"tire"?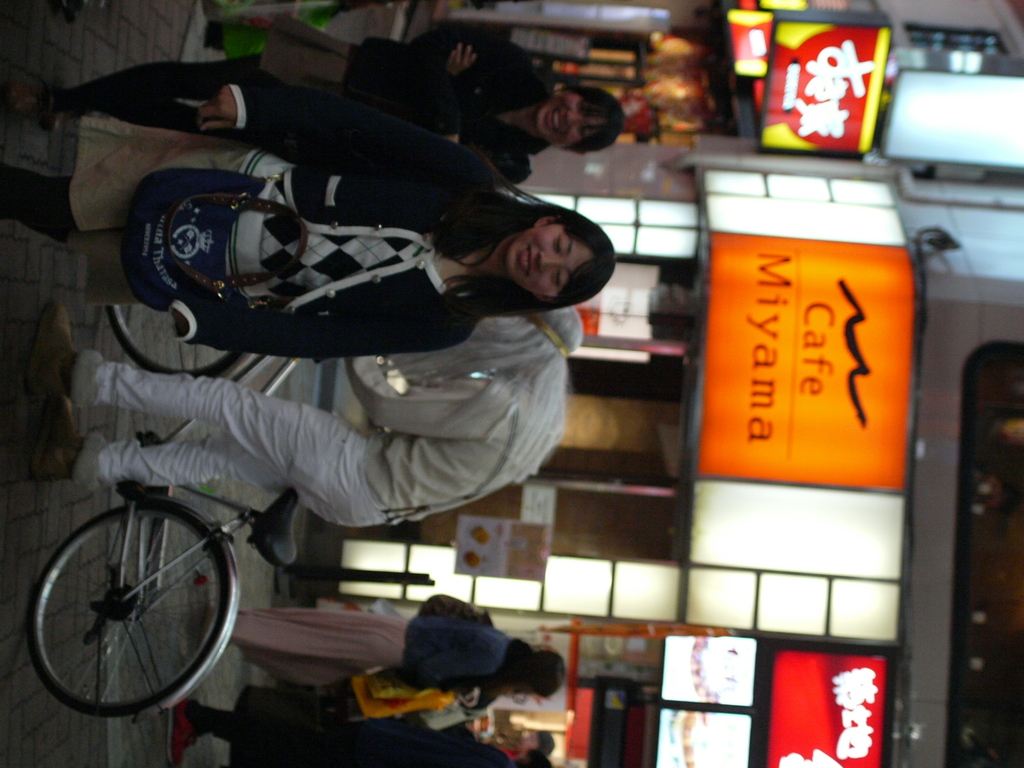
102 305 252 381
